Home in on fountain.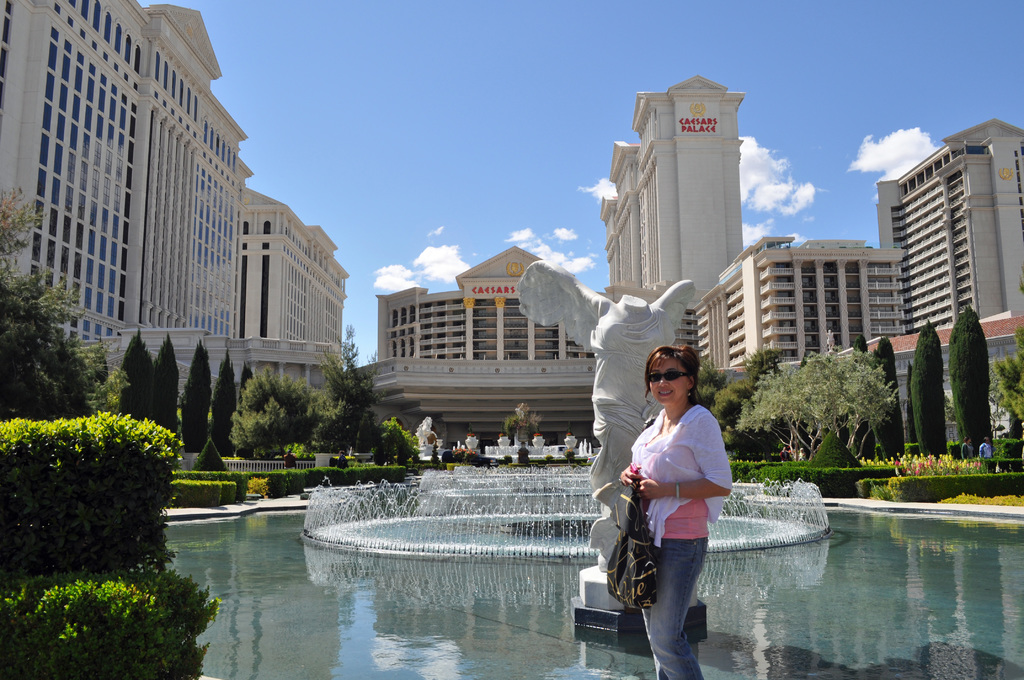
Homed in at (left=298, top=460, right=830, bottom=565).
